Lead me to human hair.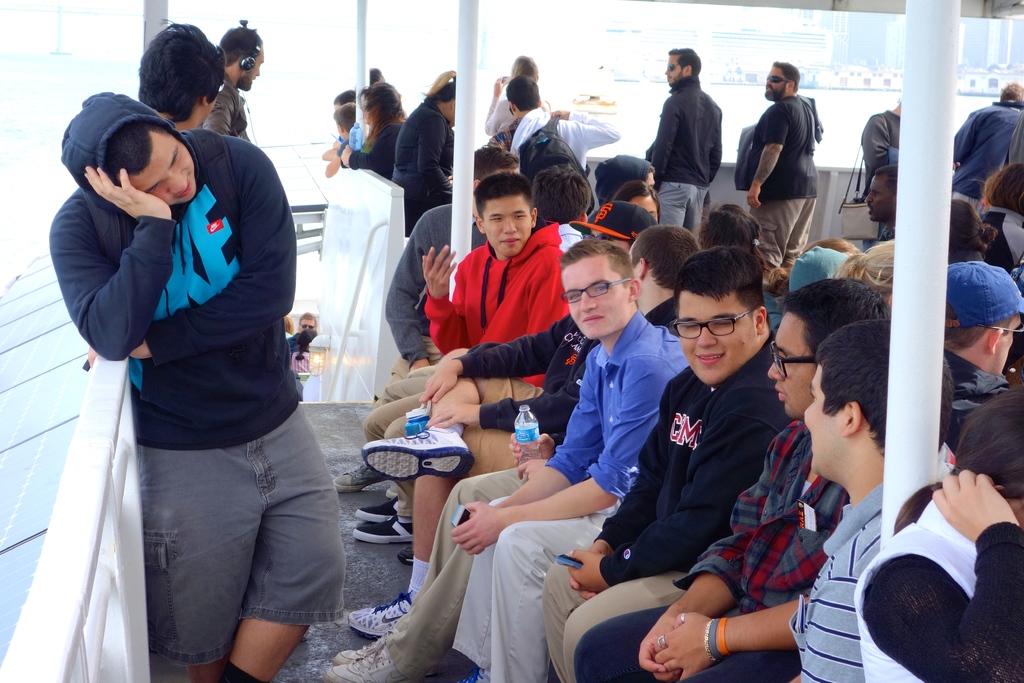
Lead to [670, 49, 699, 79].
